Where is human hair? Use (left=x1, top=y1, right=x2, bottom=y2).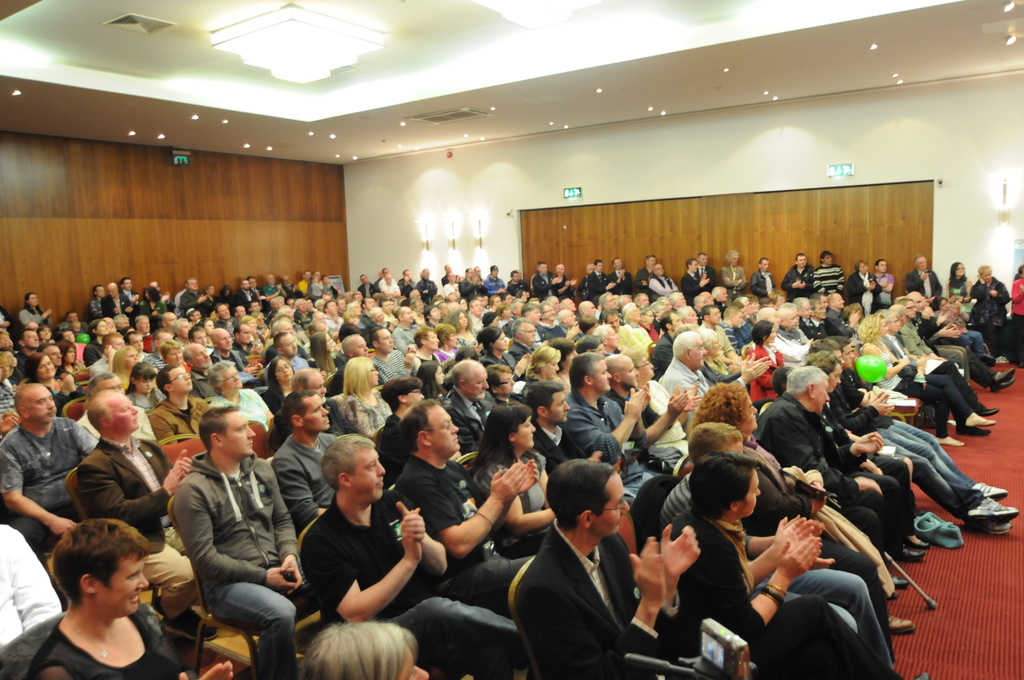
(left=49, top=519, right=154, bottom=608).
